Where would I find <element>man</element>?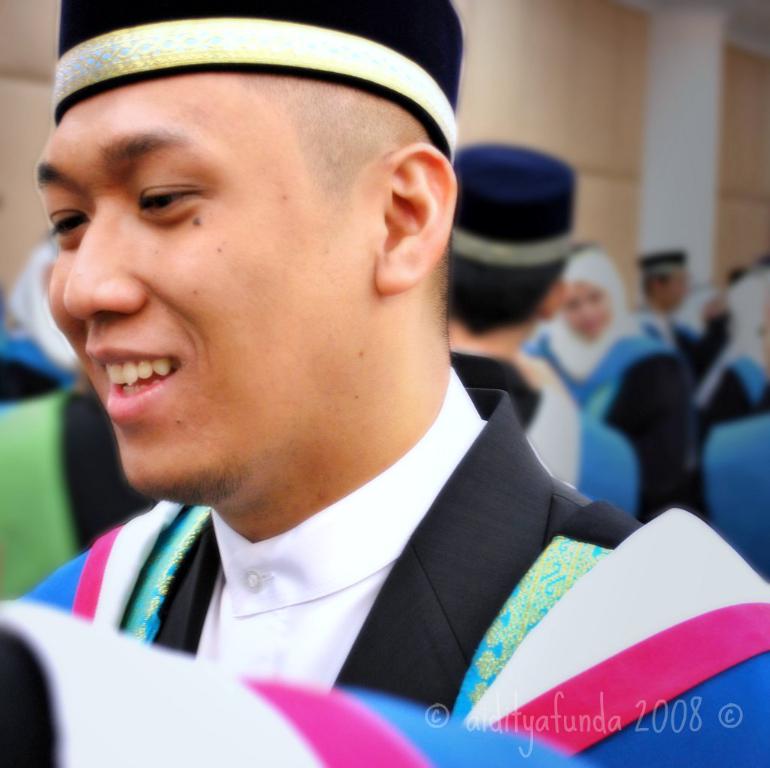
At 0,0,769,767.
